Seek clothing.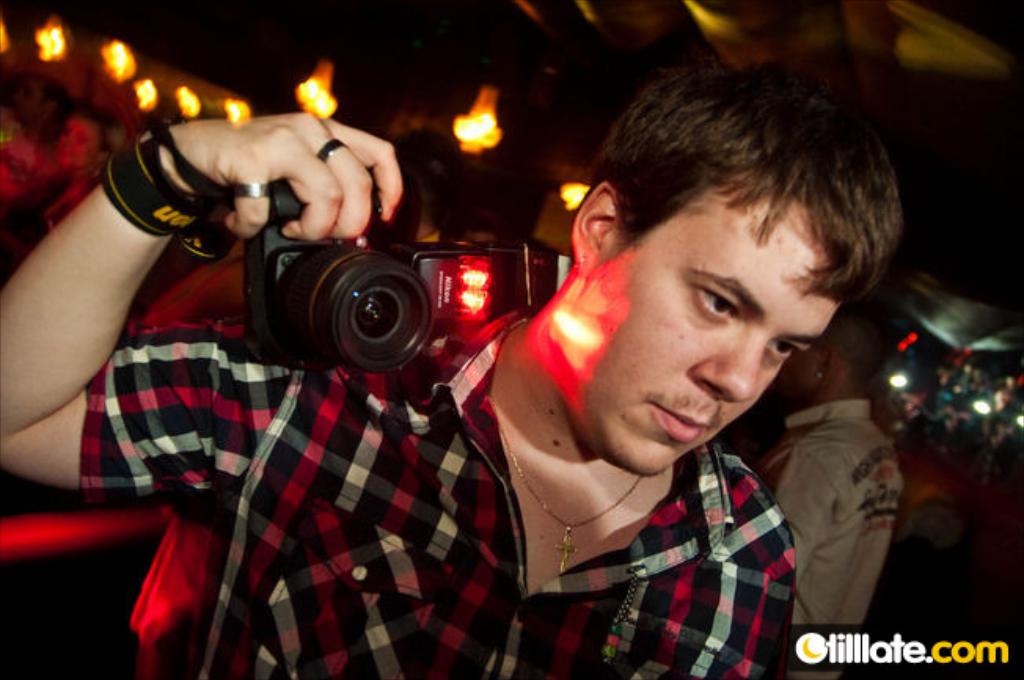
BBox(88, 311, 798, 677).
